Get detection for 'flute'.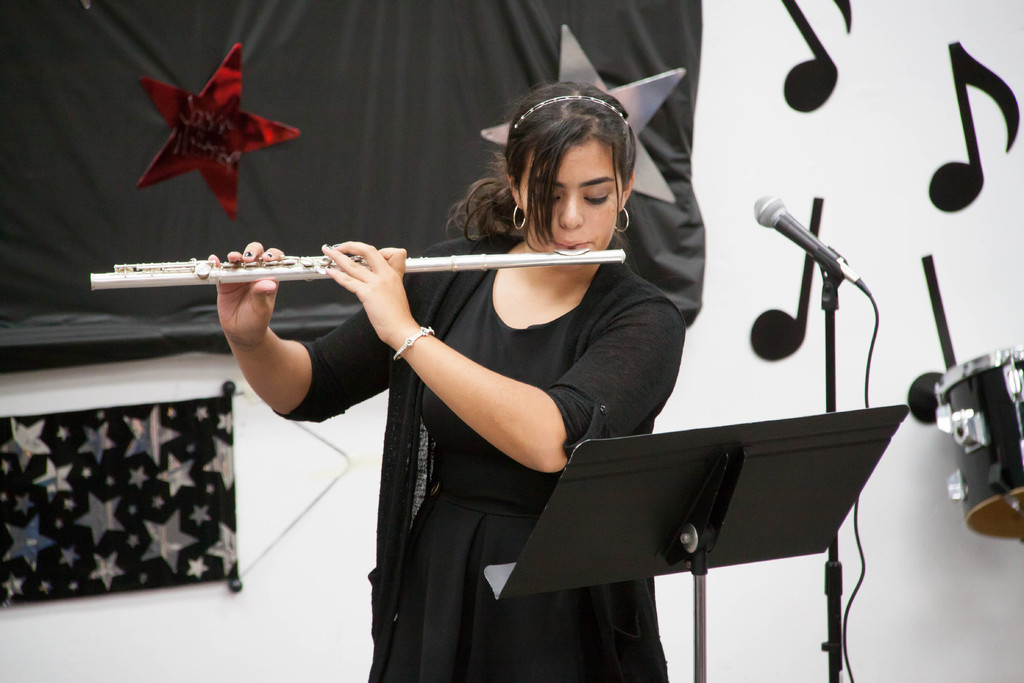
Detection: 92:246:628:293.
